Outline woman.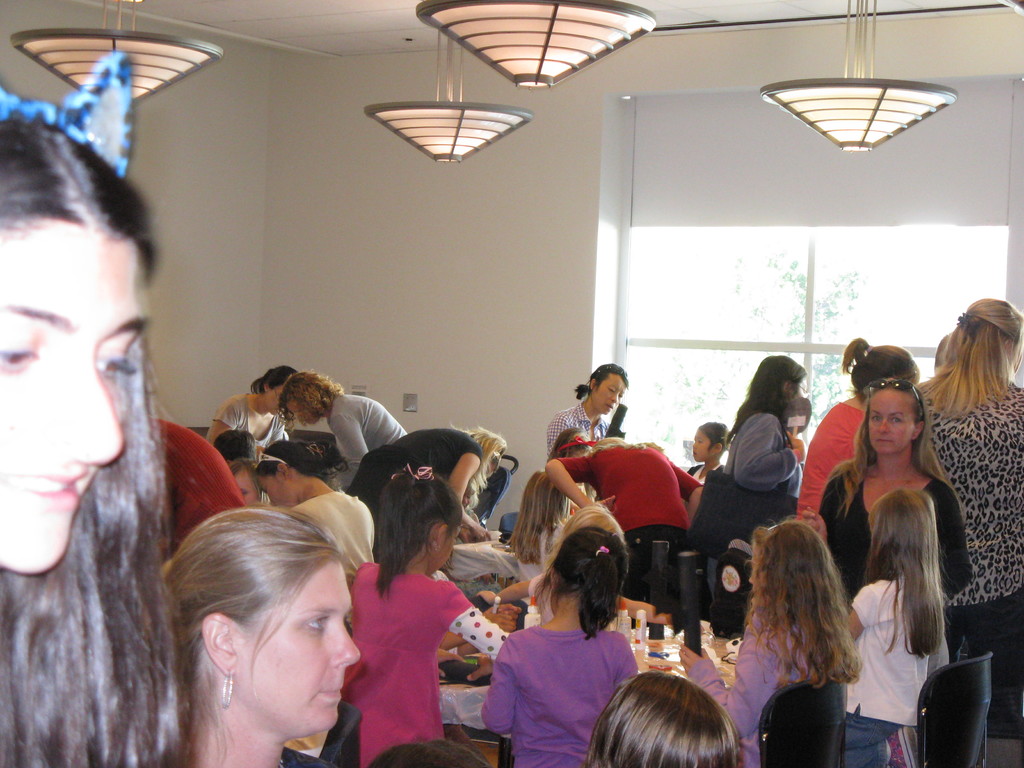
Outline: <box>157,489,354,767</box>.
